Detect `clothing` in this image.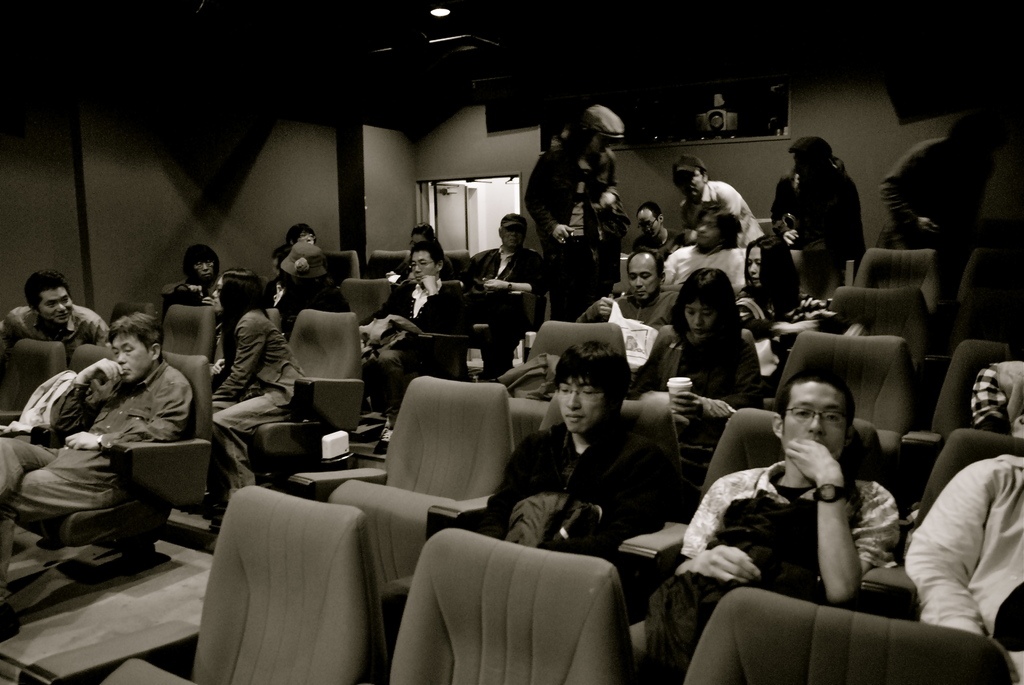
Detection: <bbox>767, 164, 867, 301</bbox>.
